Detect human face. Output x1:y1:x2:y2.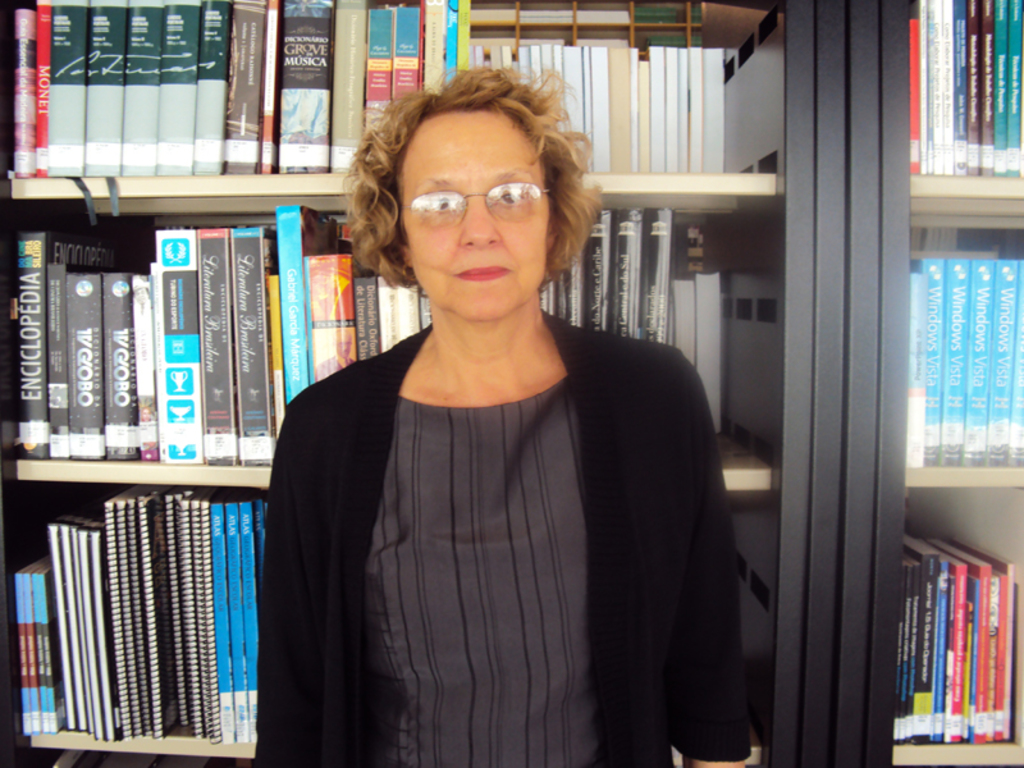
397:105:553:321.
